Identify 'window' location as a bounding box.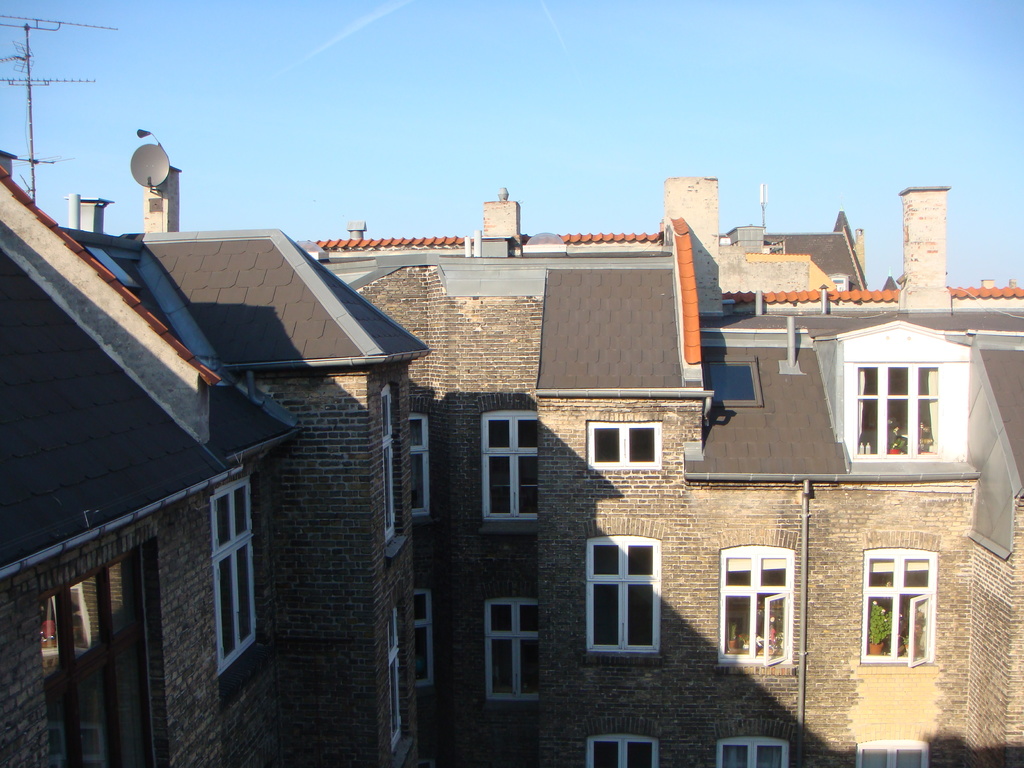
<bbox>851, 740, 932, 767</bbox>.
